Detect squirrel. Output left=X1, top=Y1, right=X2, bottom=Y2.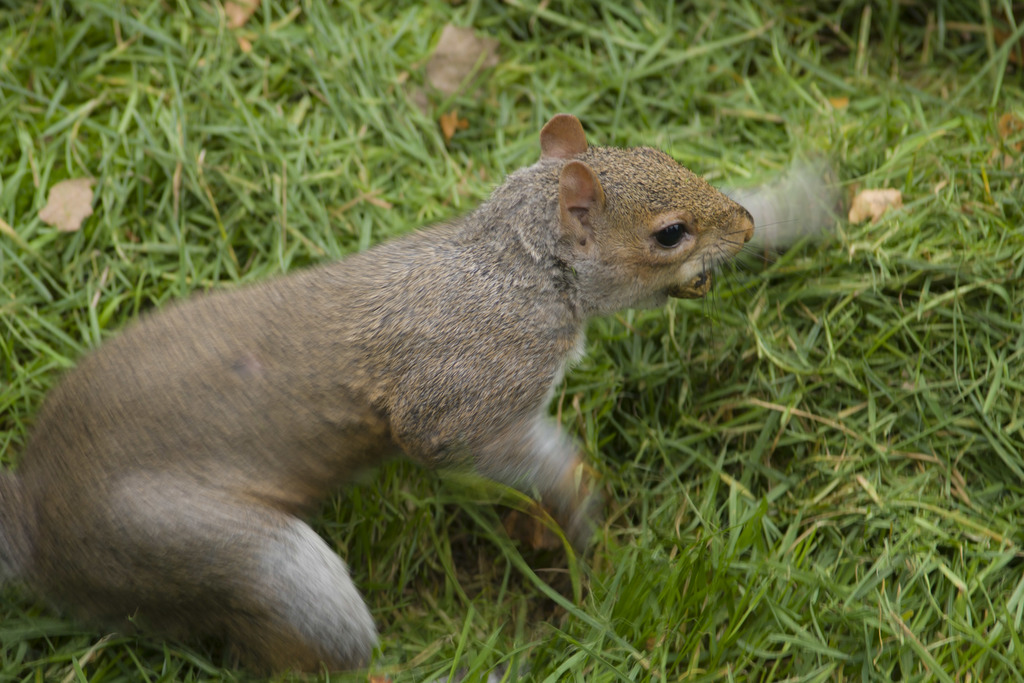
left=0, top=114, right=797, bottom=671.
